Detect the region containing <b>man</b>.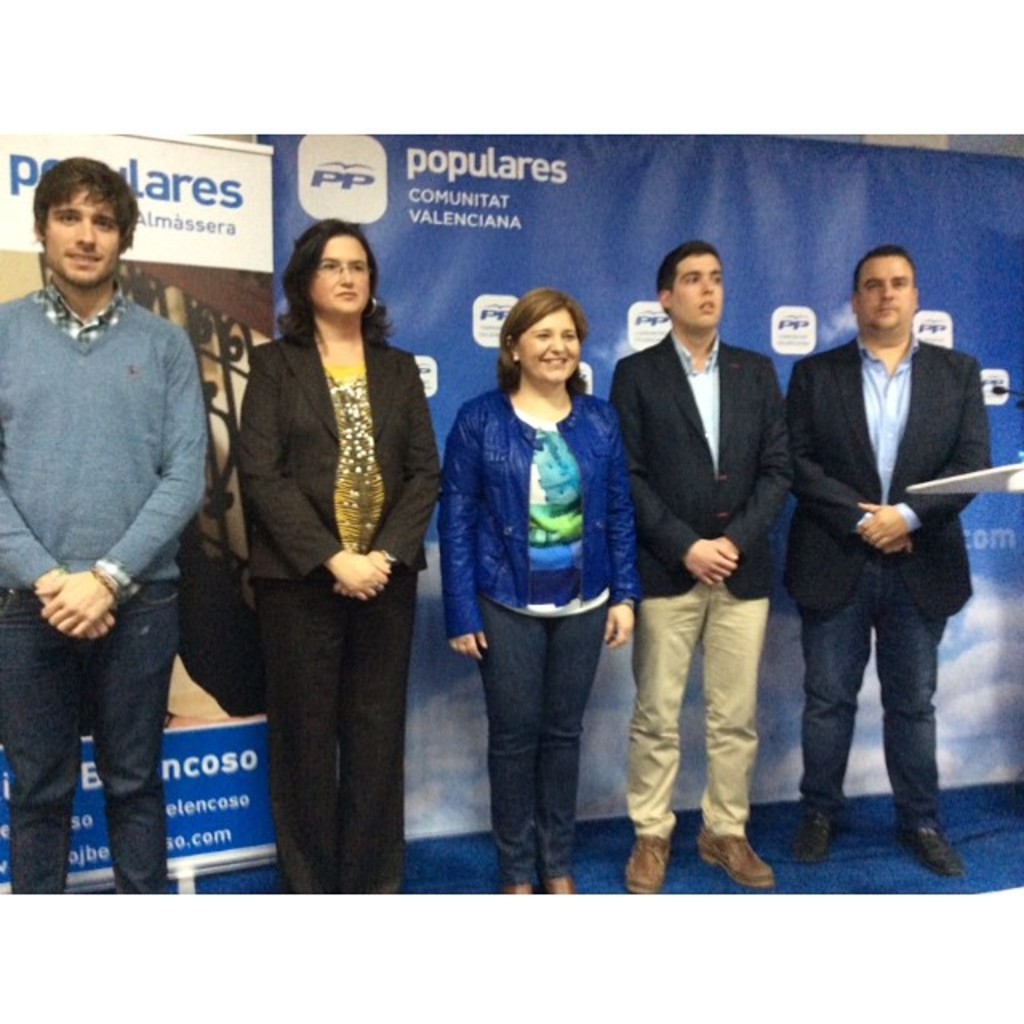
crop(786, 243, 995, 875).
